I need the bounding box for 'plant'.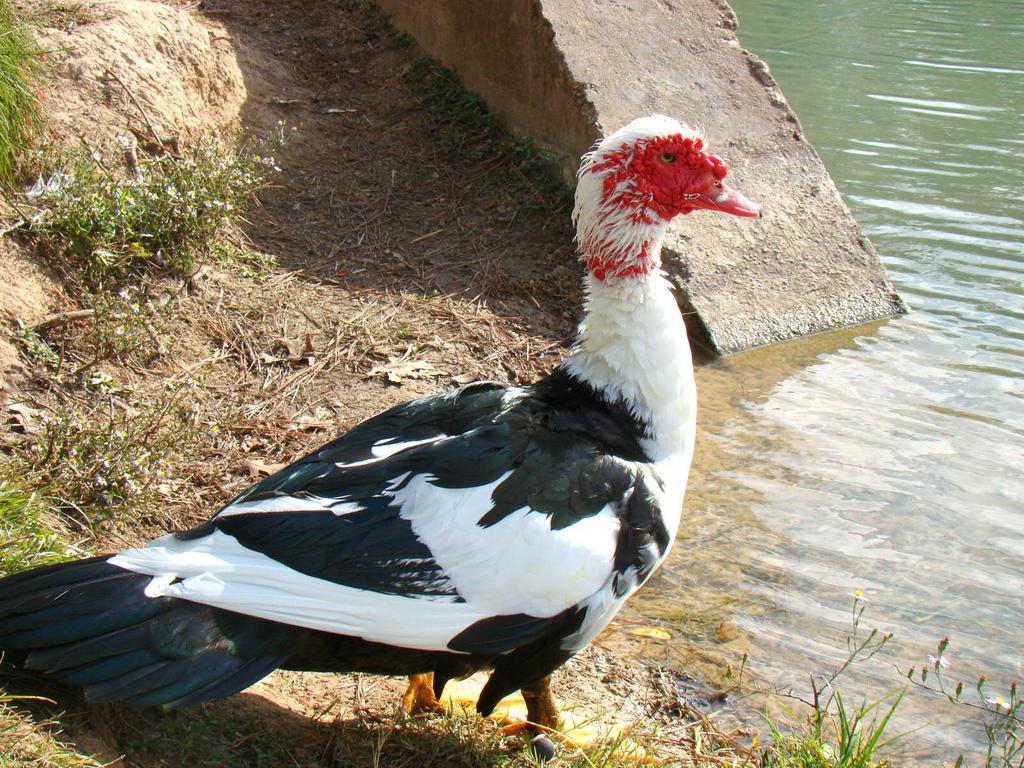
Here it is: Rect(0, 0, 39, 147).
